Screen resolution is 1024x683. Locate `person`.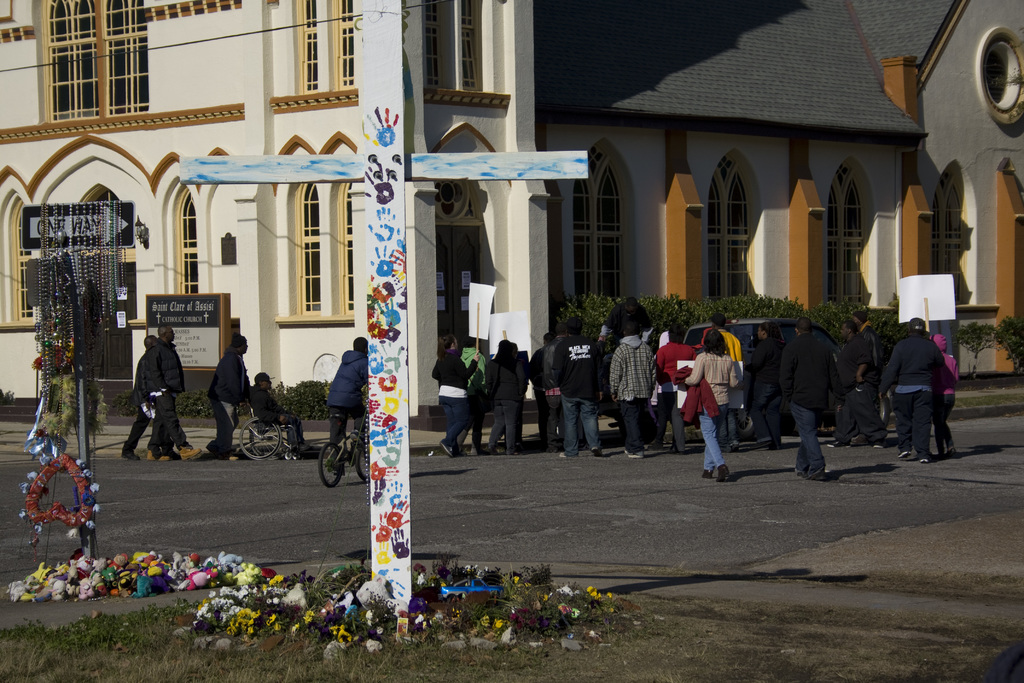
region(145, 322, 207, 465).
